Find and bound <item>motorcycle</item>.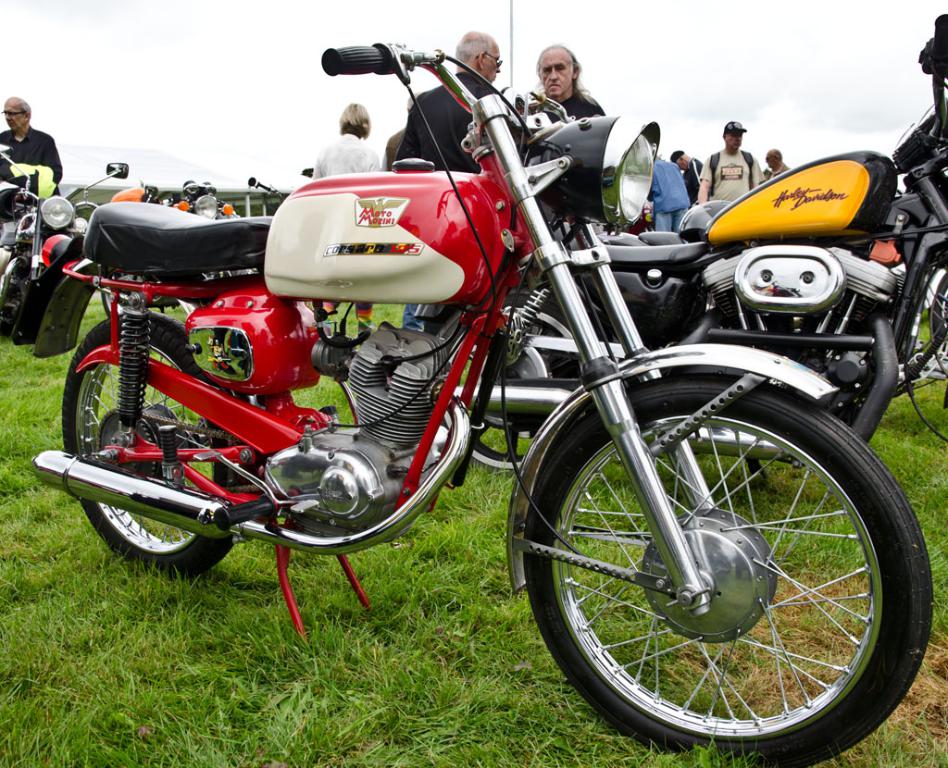
Bound: [1, 148, 129, 345].
